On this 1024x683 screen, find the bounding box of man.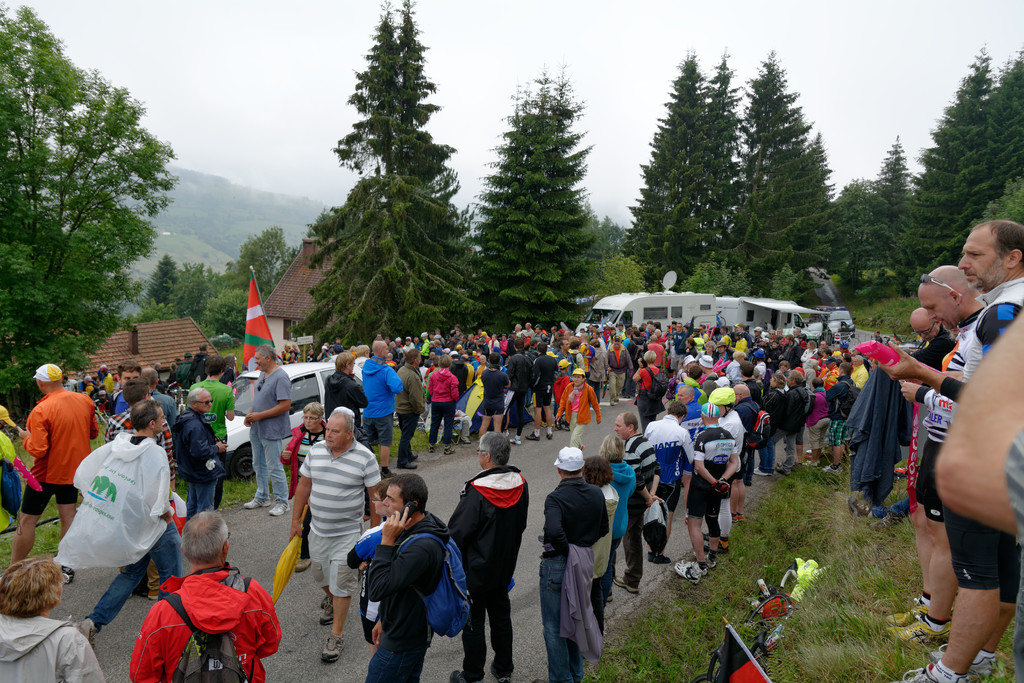
Bounding box: [668,316,694,375].
